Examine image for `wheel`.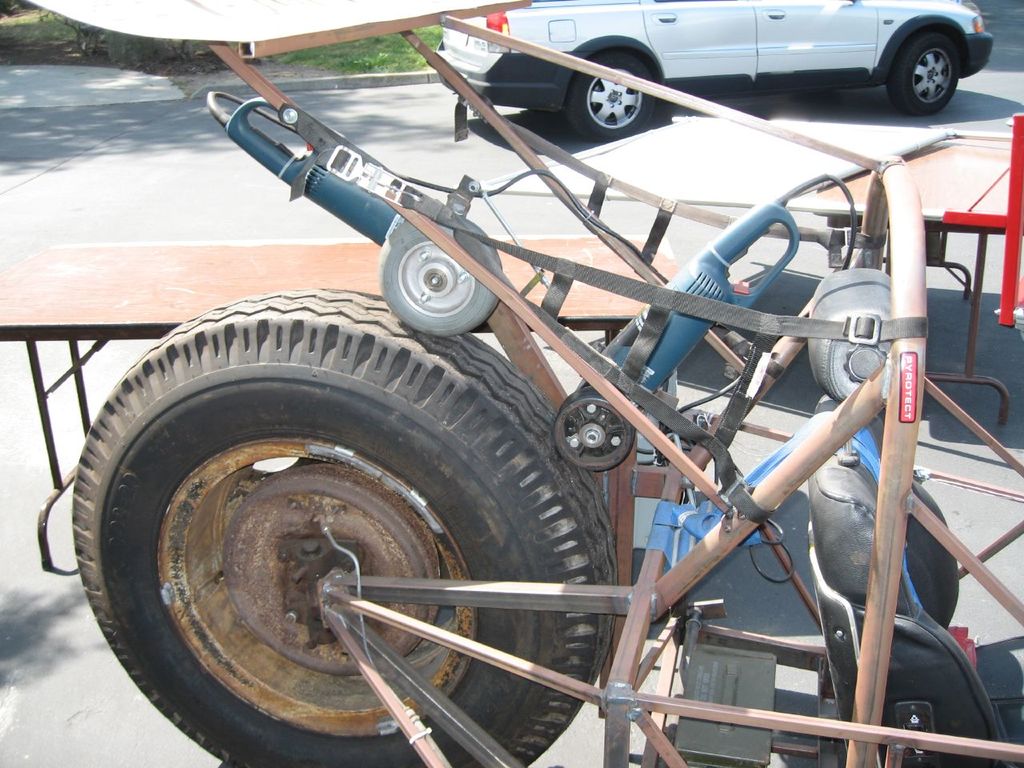
Examination result: locate(568, 46, 670, 142).
